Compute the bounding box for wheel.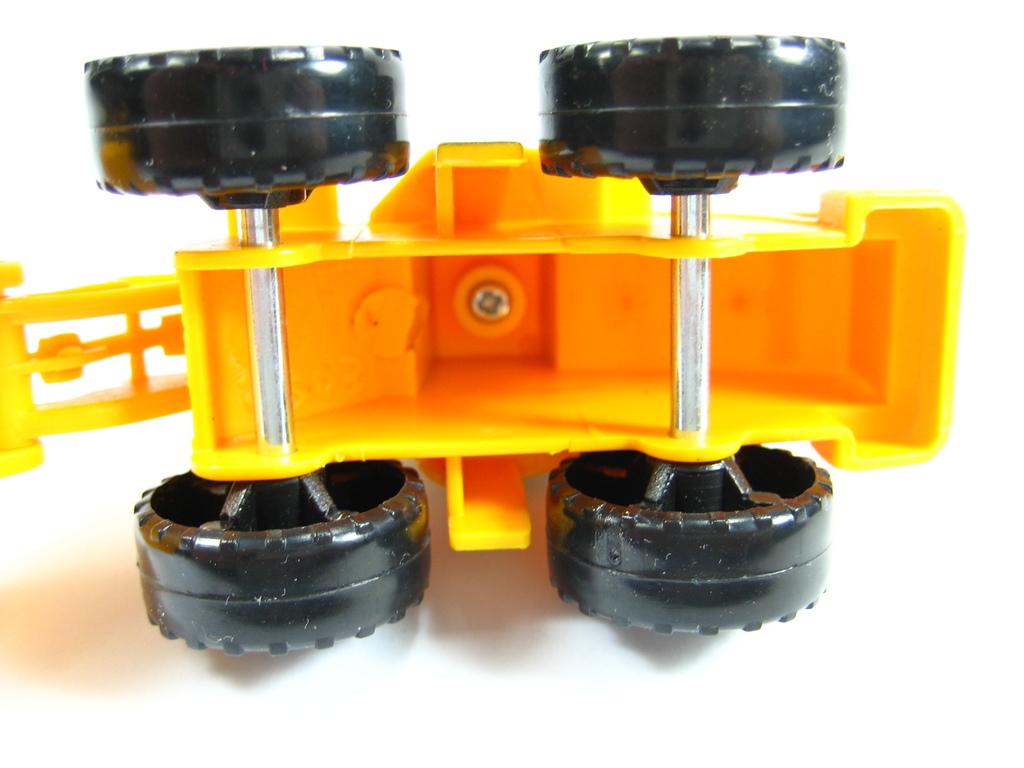
region(81, 37, 412, 208).
